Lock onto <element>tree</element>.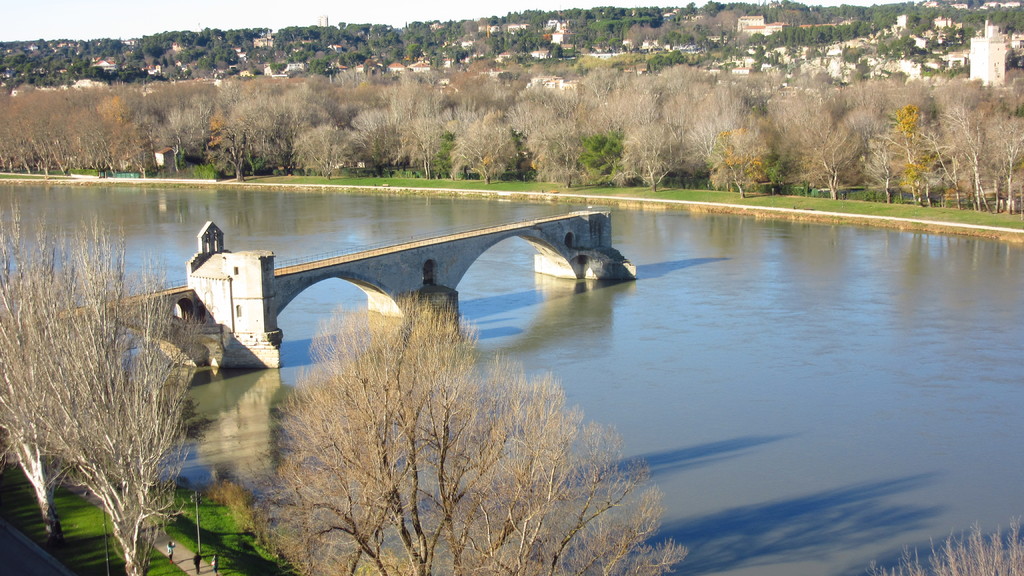
Locked: x1=0, y1=83, x2=47, y2=170.
